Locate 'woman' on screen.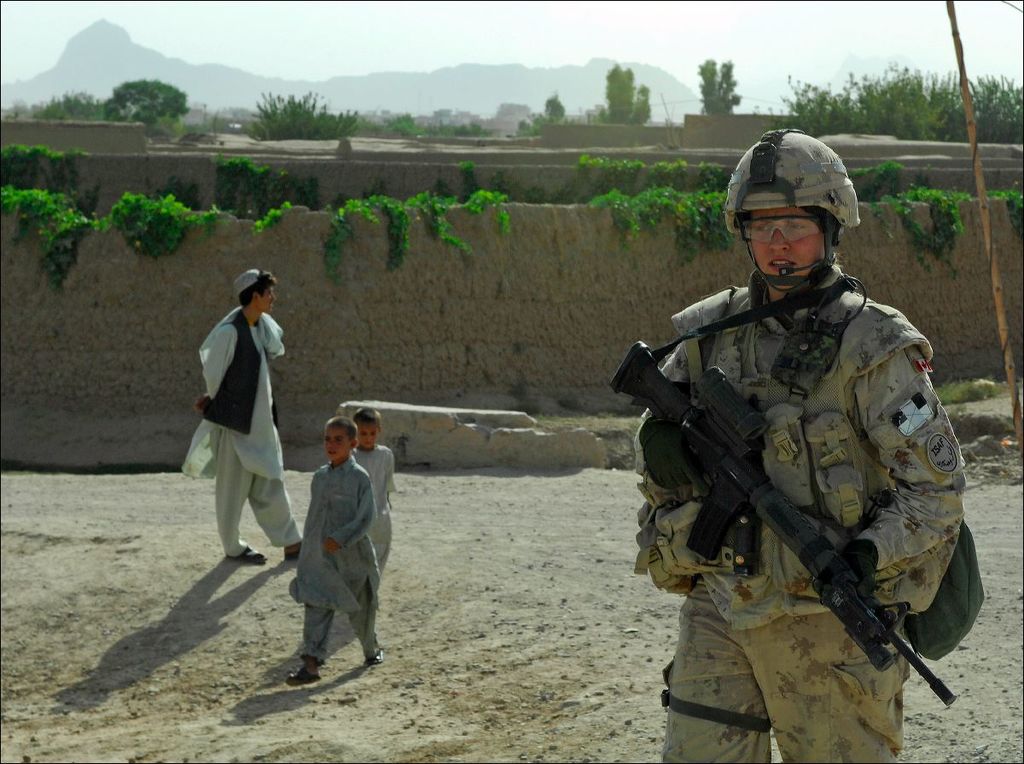
On screen at {"x1": 628, "y1": 129, "x2": 984, "y2": 763}.
